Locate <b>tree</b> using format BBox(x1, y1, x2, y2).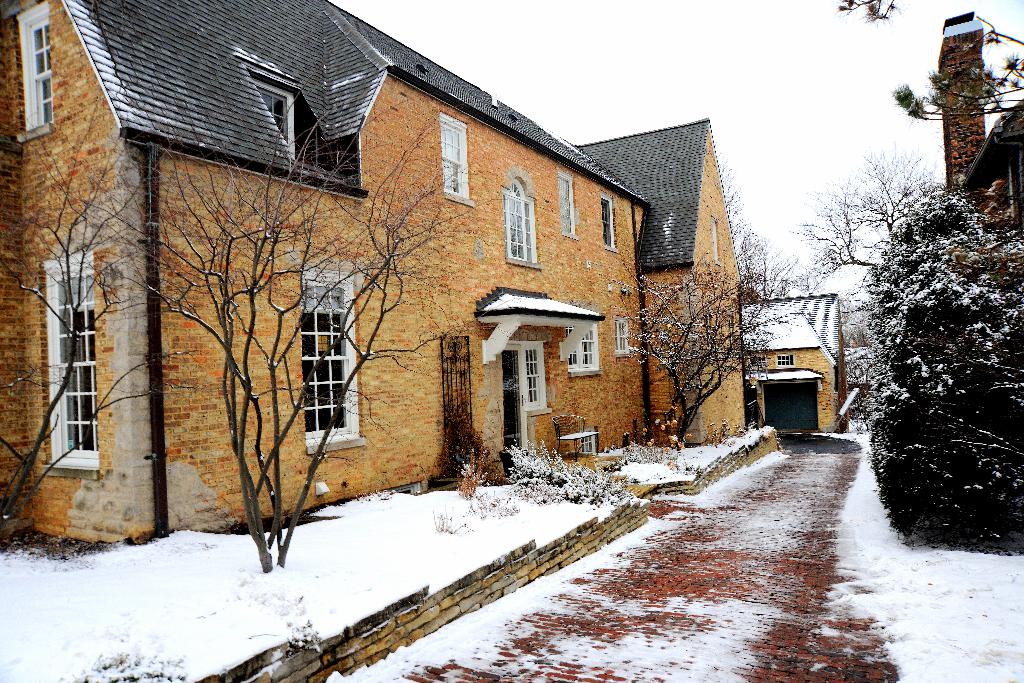
BBox(715, 145, 781, 298).
